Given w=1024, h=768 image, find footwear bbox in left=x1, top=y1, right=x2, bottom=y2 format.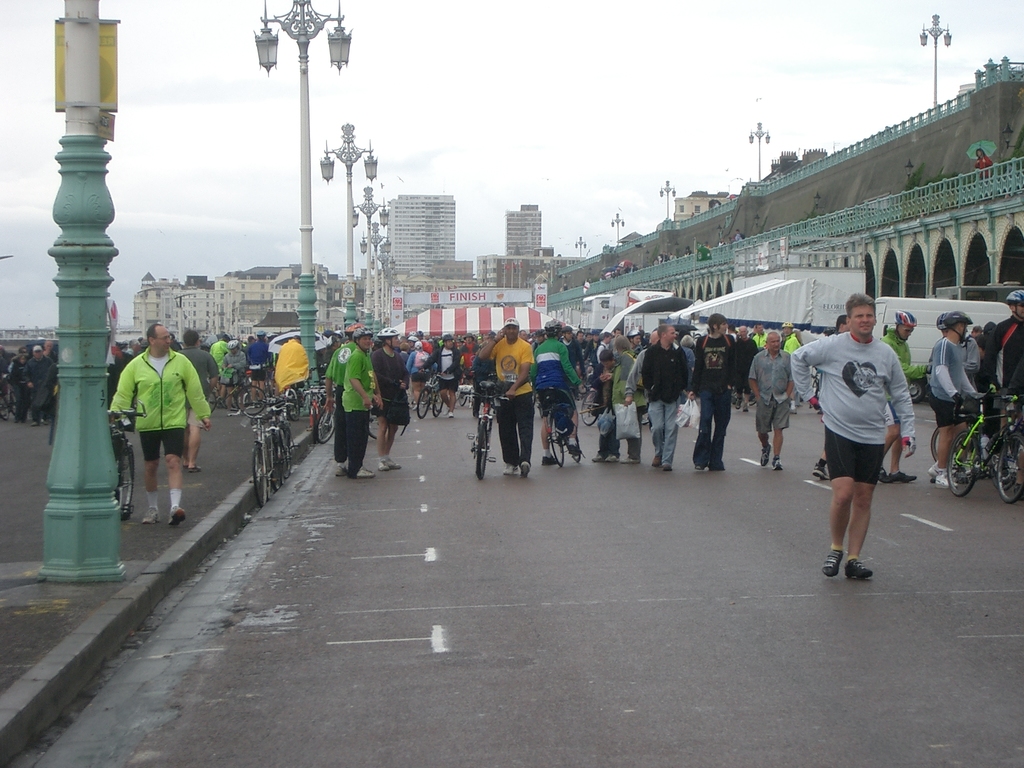
left=790, top=398, right=797, bottom=414.
